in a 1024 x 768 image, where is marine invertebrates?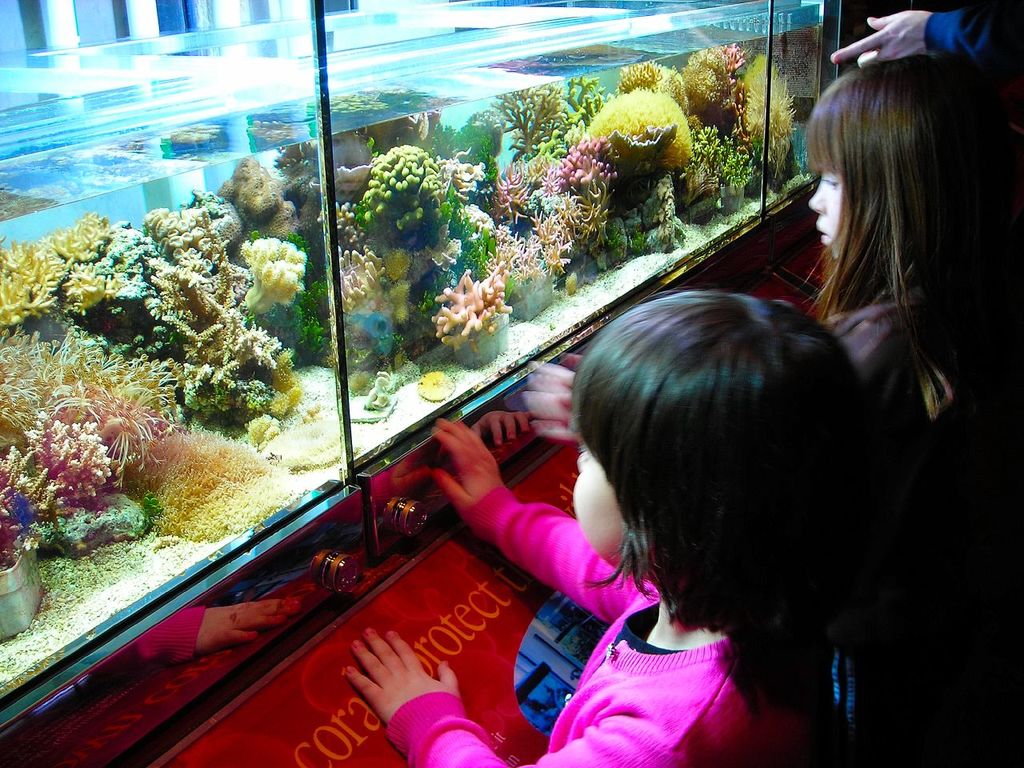
locate(618, 53, 706, 113).
